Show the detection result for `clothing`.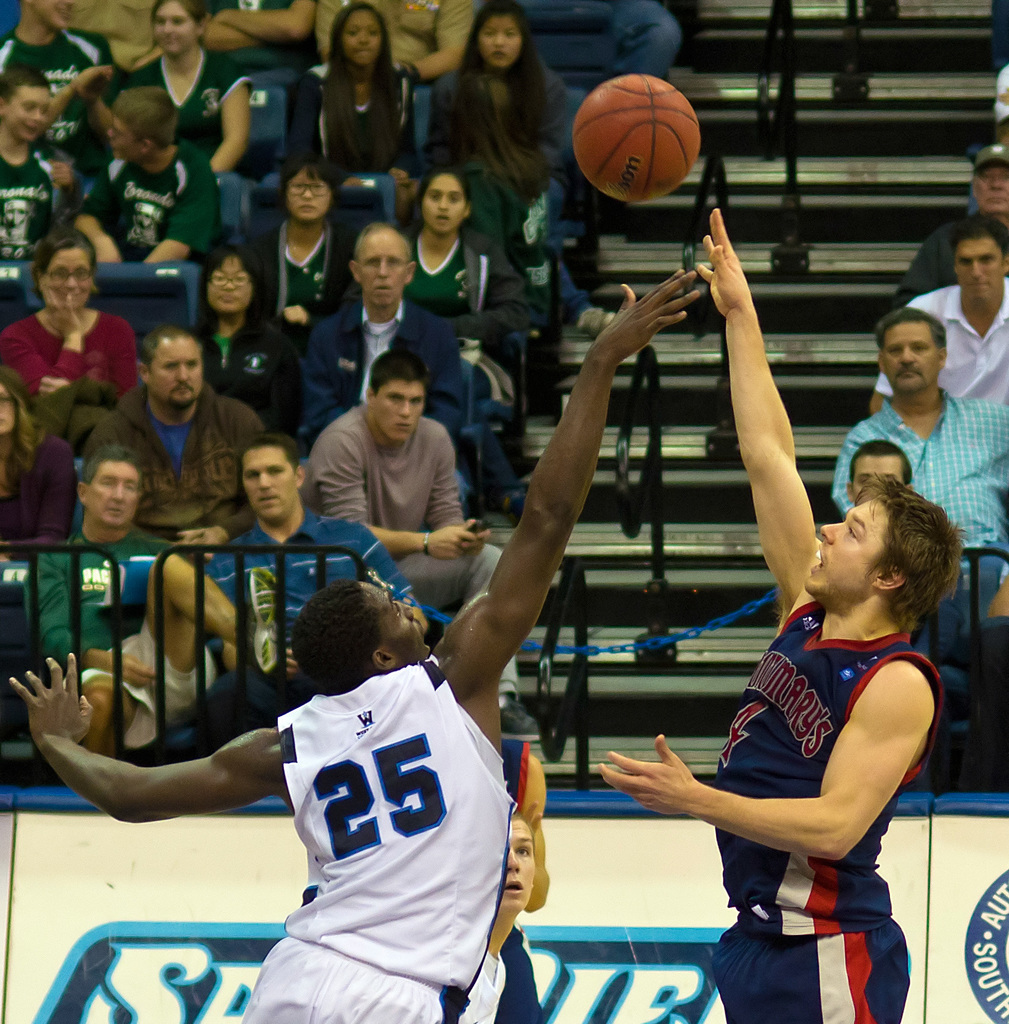
(x1=0, y1=132, x2=71, y2=288).
